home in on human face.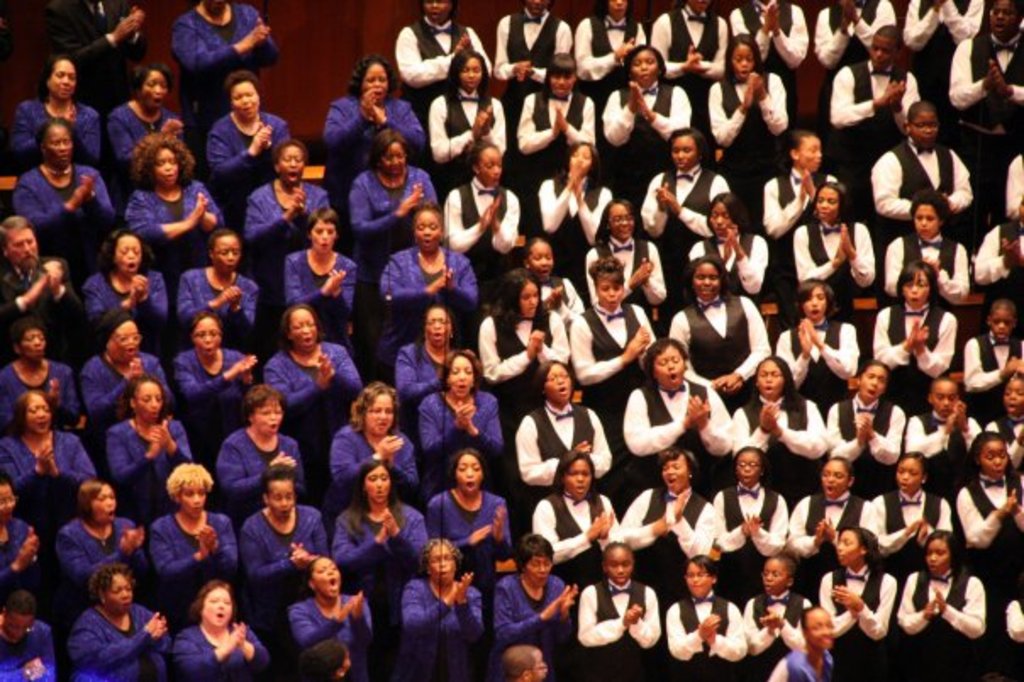
Homed in at 164 470 215 524.
